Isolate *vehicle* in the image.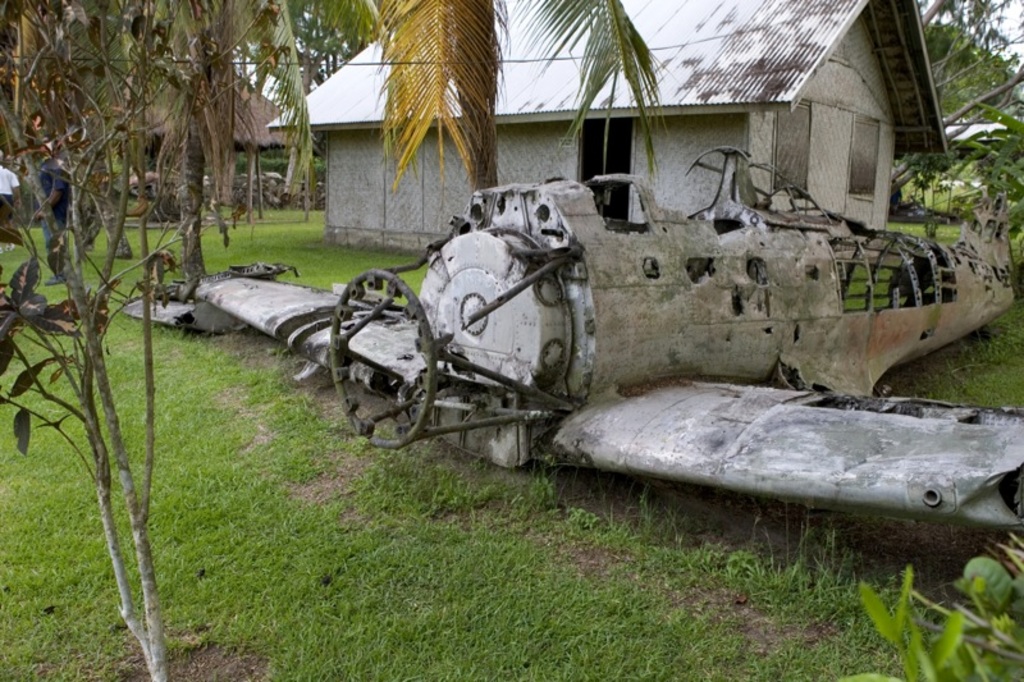
Isolated region: (left=212, top=137, right=1023, bottom=541).
